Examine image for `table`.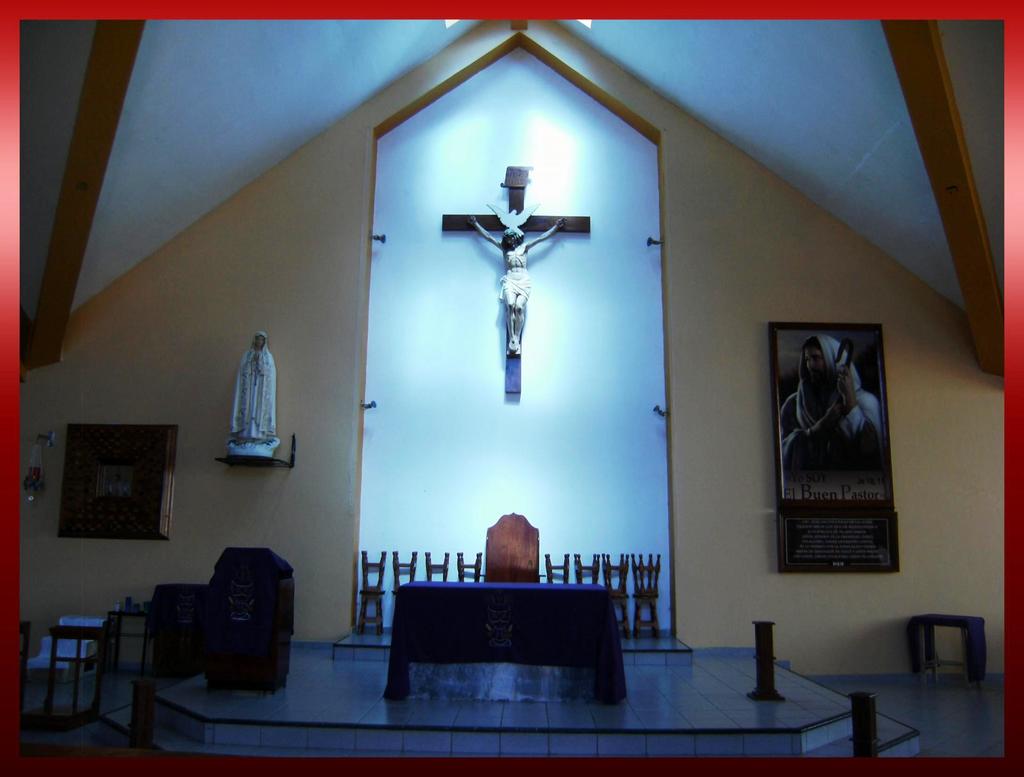
Examination result: locate(386, 586, 629, 703).
